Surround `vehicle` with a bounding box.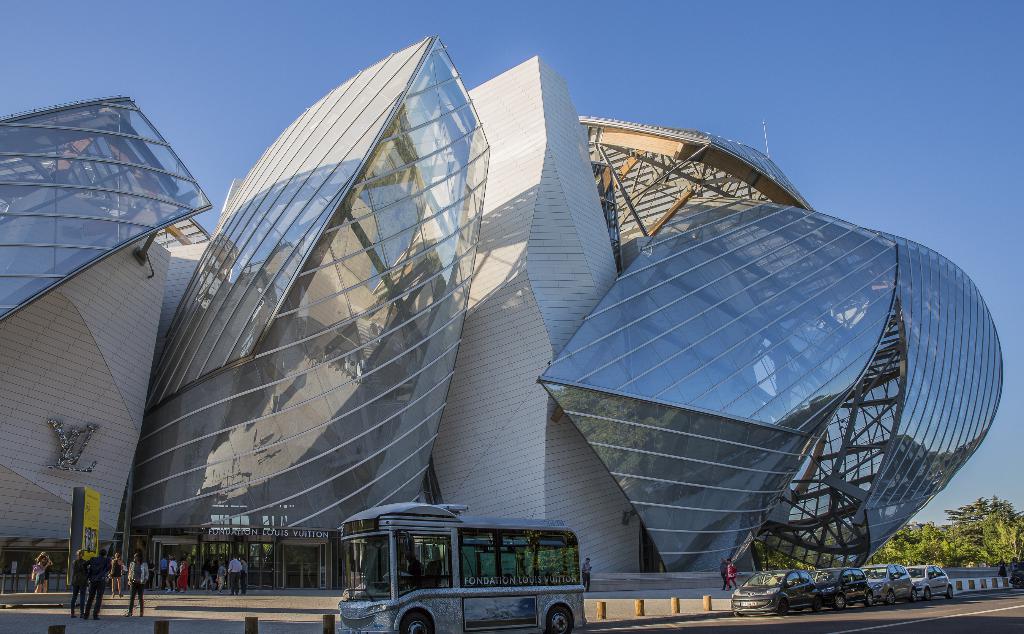
x1=817, y1=564, x2=872, y2=608.
